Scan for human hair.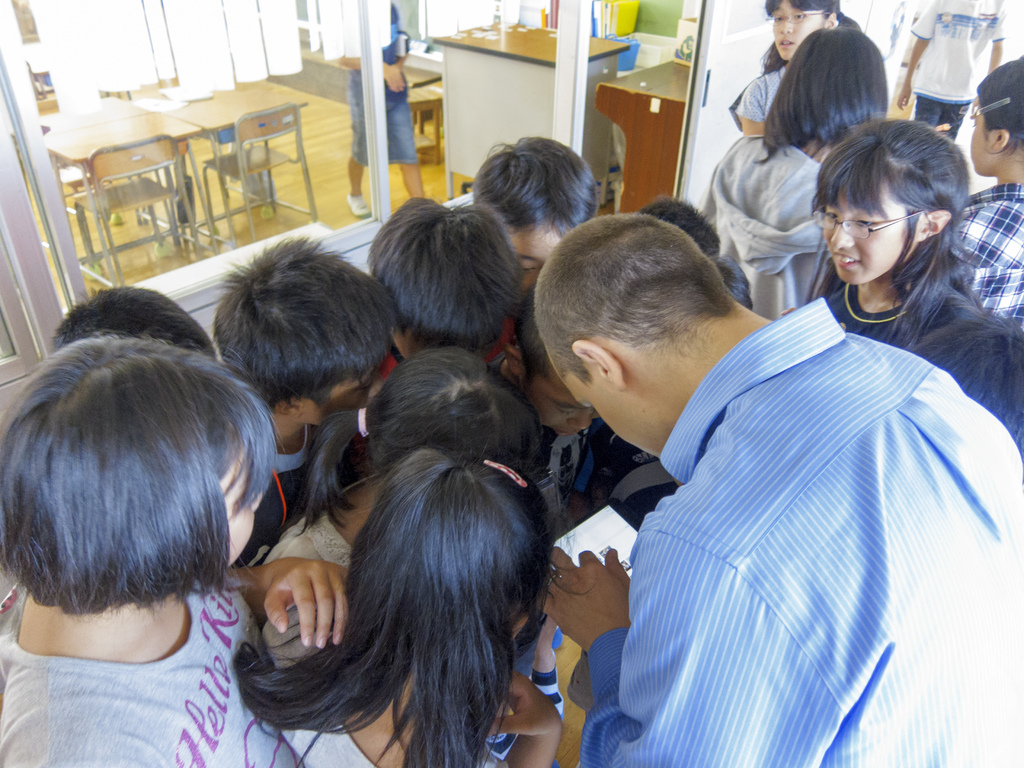
Scan result: [left=982, top=56, right=1023, bottom=160].
